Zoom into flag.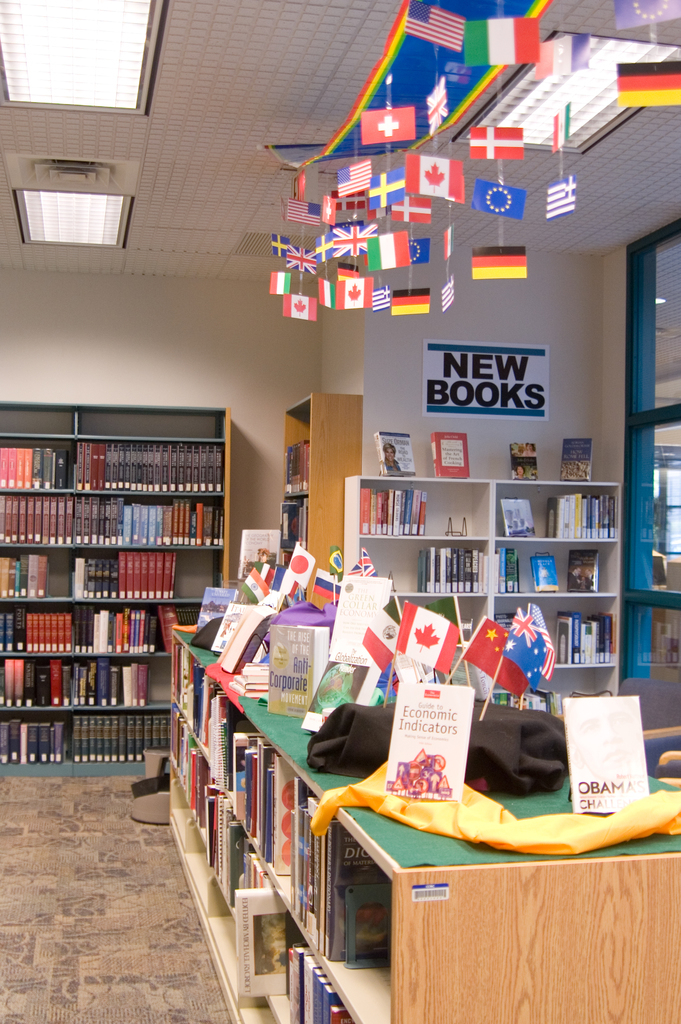
Zoom target: [538, 185, 580, 220].
